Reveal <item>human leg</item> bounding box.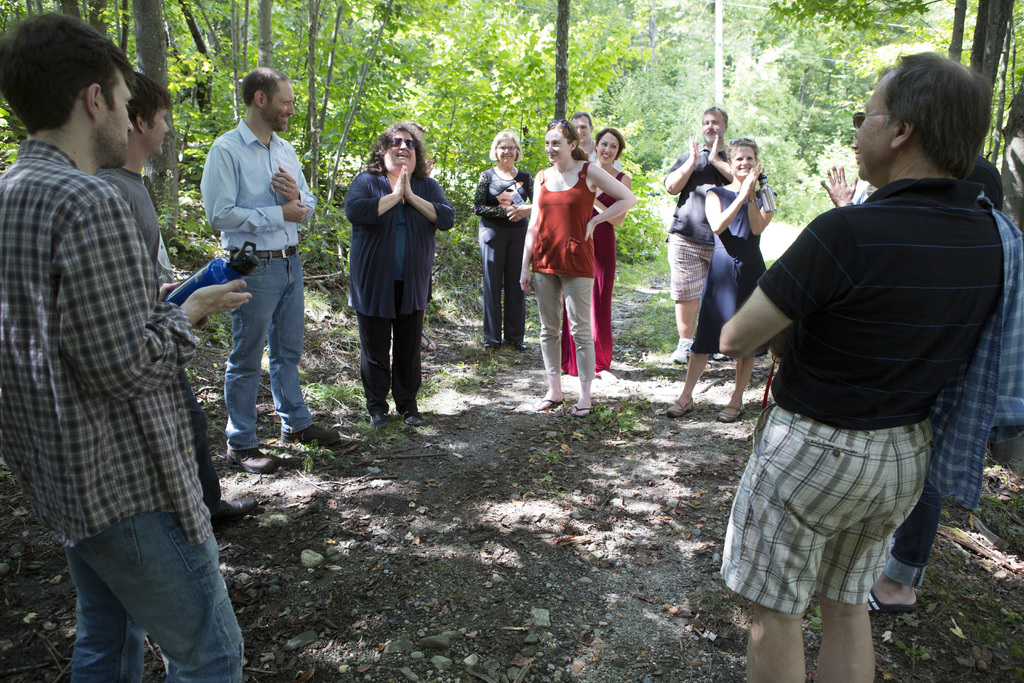
Revealed: rect(723, 399, 881, 682).
